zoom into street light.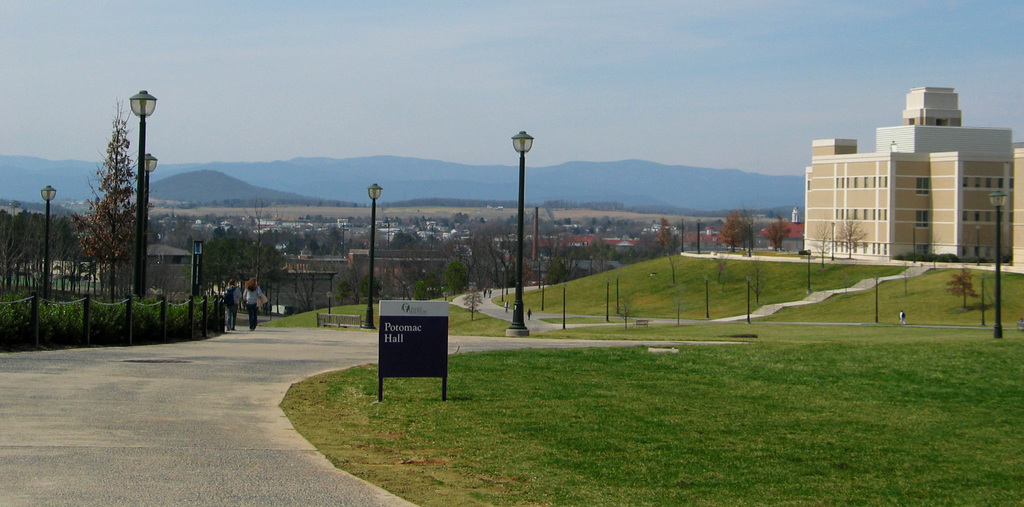
Zoom target: [x1=560, y1=282, x2=567, y2=328].
